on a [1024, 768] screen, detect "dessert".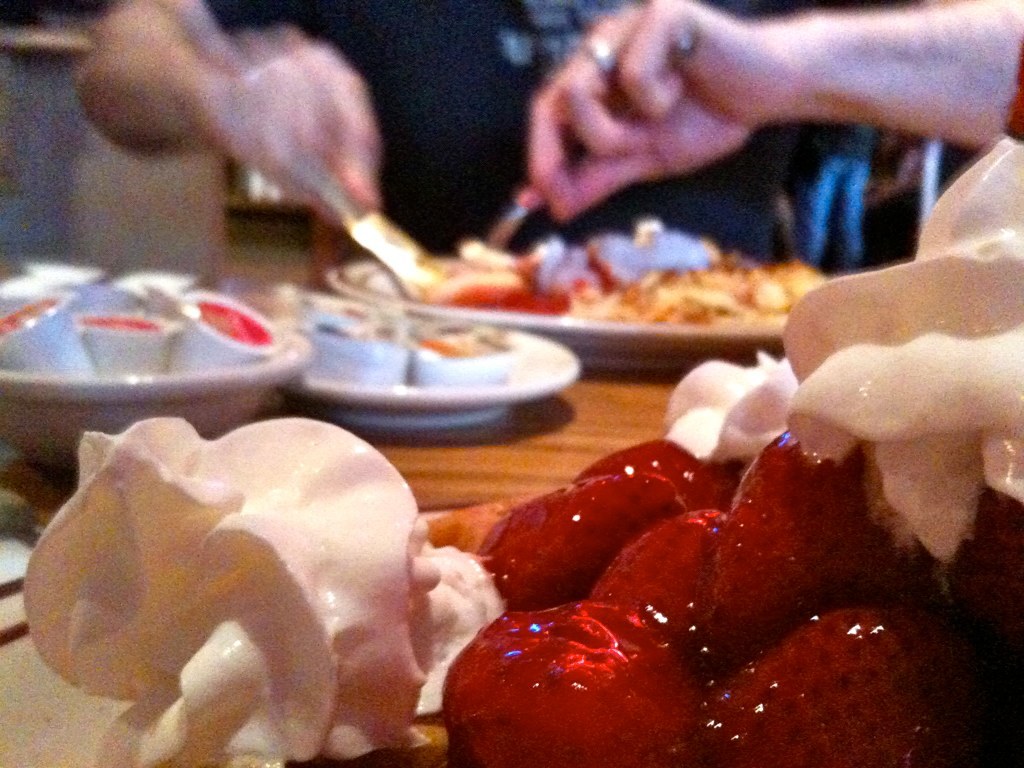
bbox=[712, 601, 946, 767].
